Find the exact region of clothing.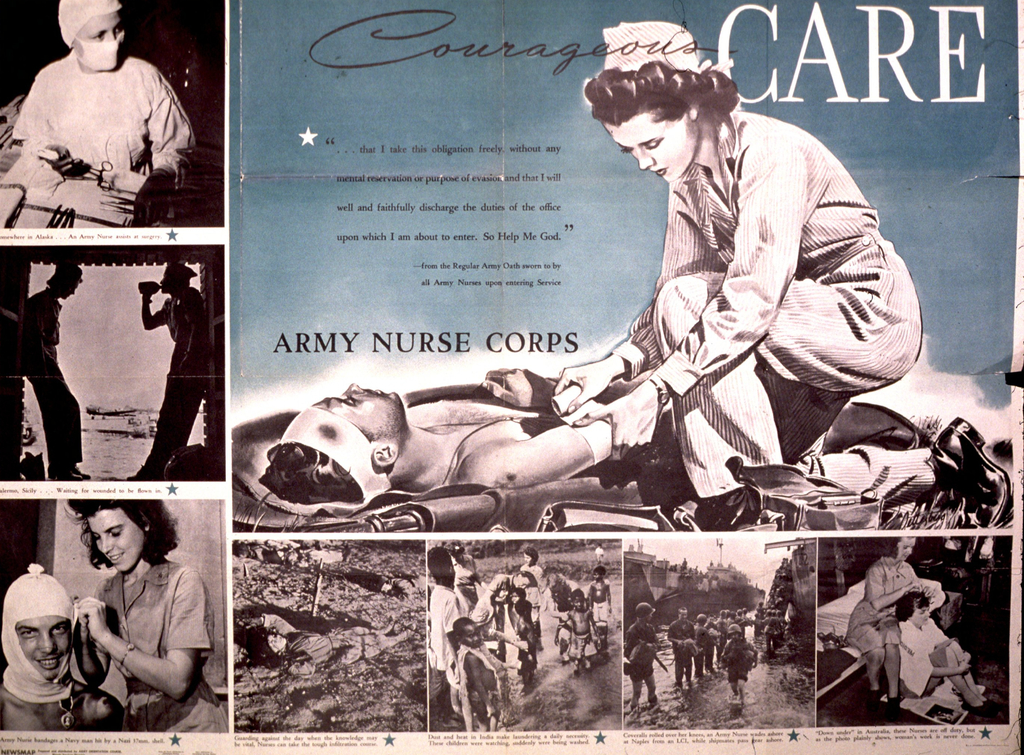
Exact region: left=15, top=282, right=79, bottom=475.
